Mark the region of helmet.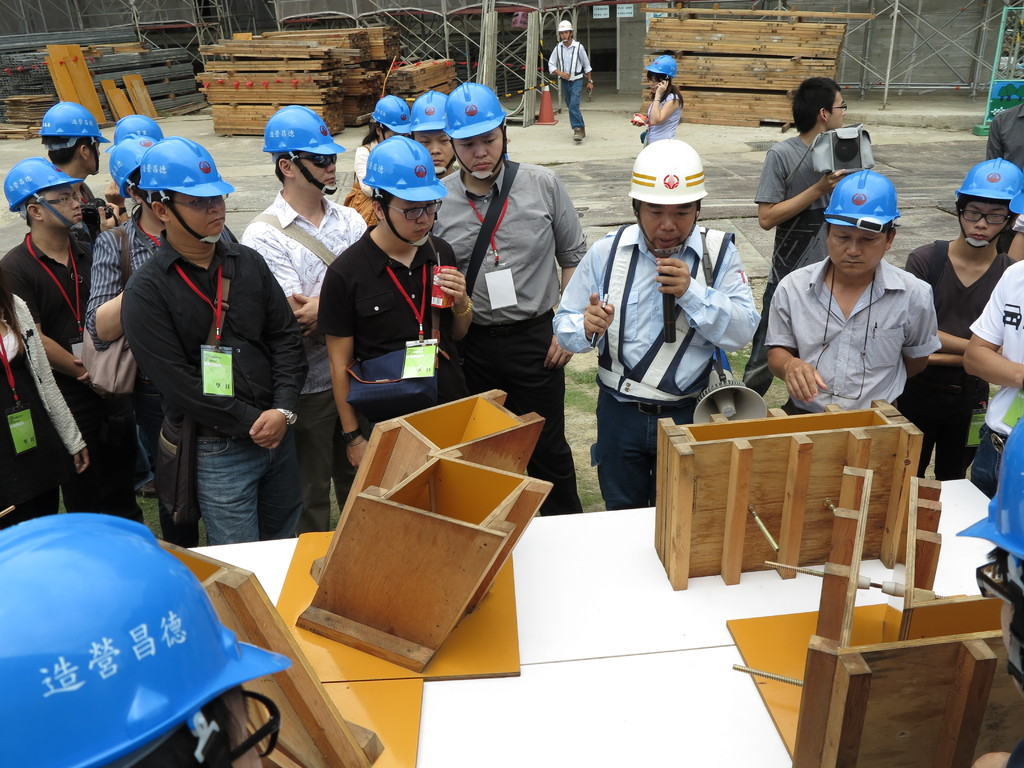
Region: left=38, top=95, right=109, bottom=177.
